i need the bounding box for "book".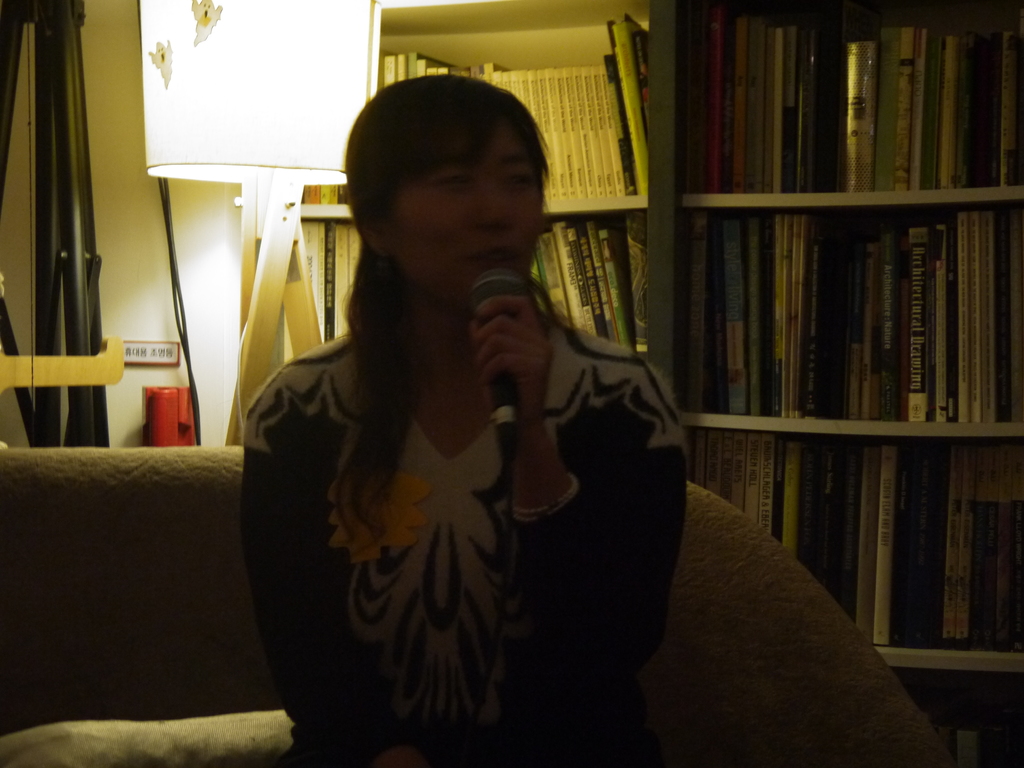
Here it is: <bbox>592, 61, 624, 193</bbox>.
